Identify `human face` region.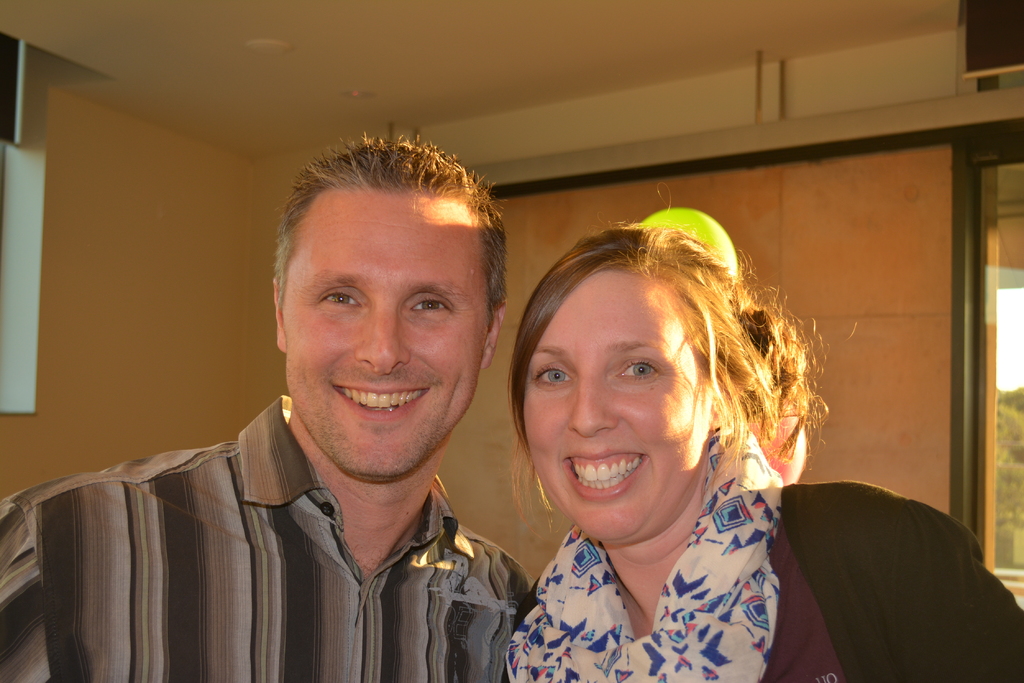
Region: <box>279,202,490,478</box>.
